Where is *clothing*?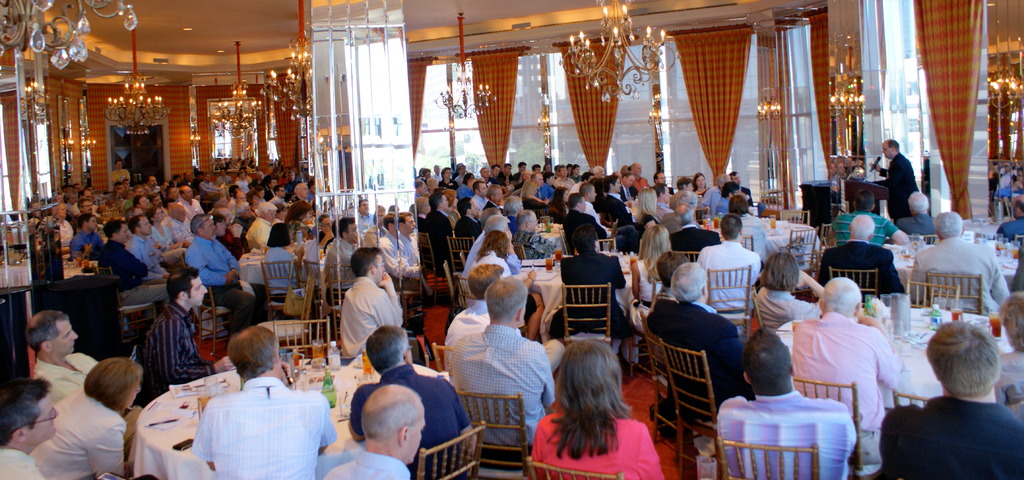
{"left": 694, "top": 237, "right": 751, "bottom": 318}.
